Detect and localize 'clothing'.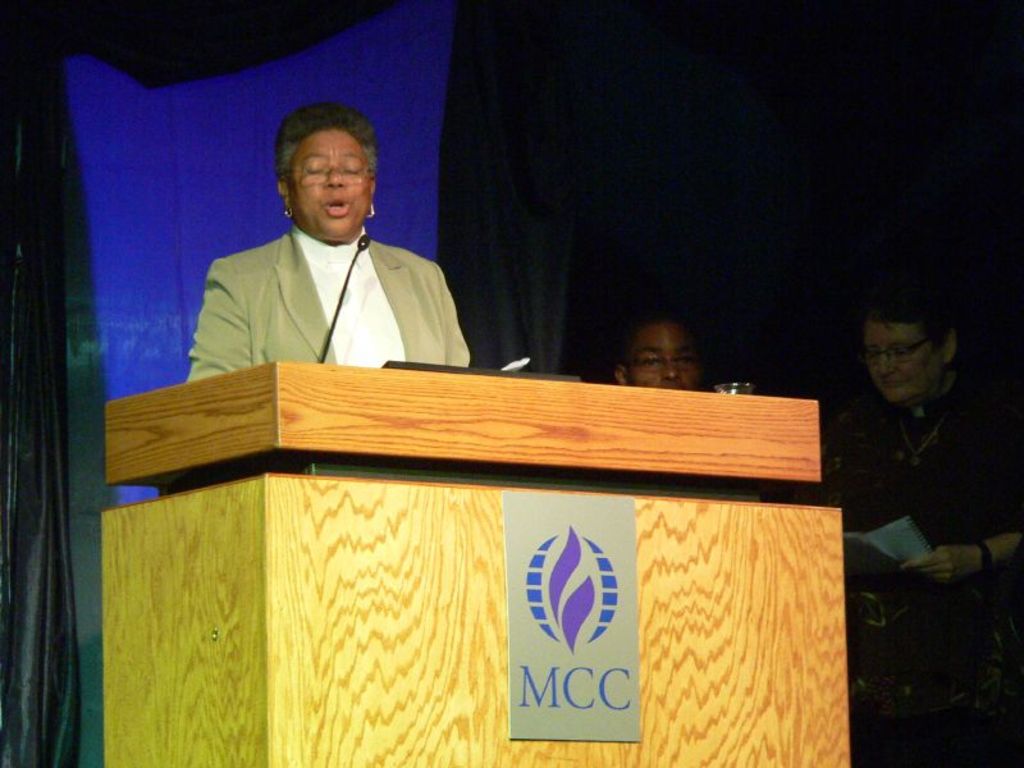
Localized at BBox(820, 385, 1023, 767).
